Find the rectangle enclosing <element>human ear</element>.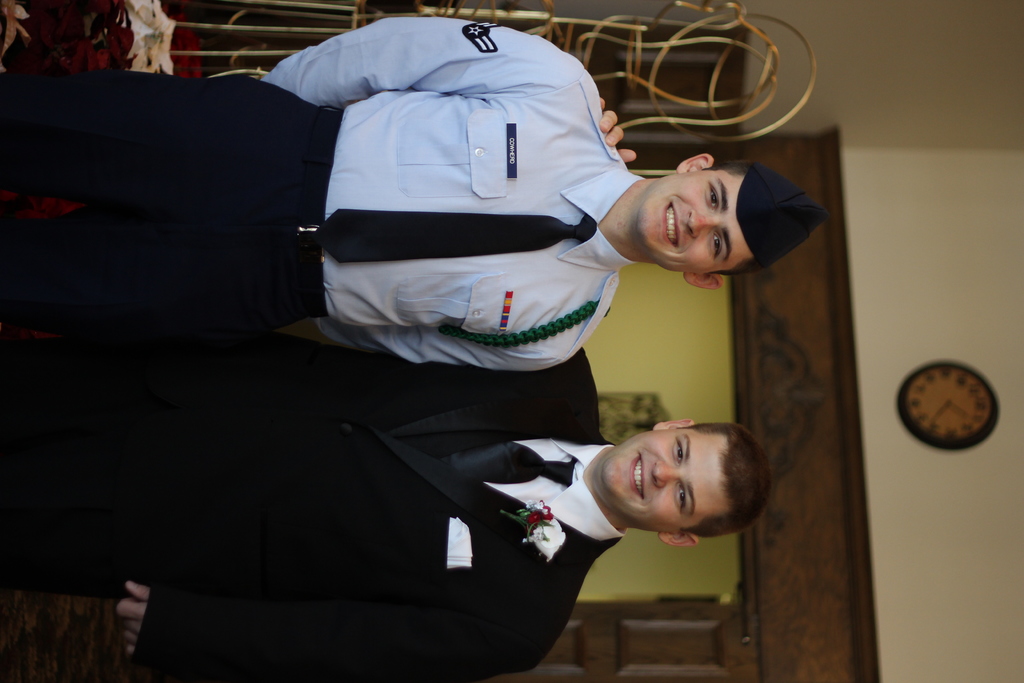
select_region(674, 151, 715, 173).
